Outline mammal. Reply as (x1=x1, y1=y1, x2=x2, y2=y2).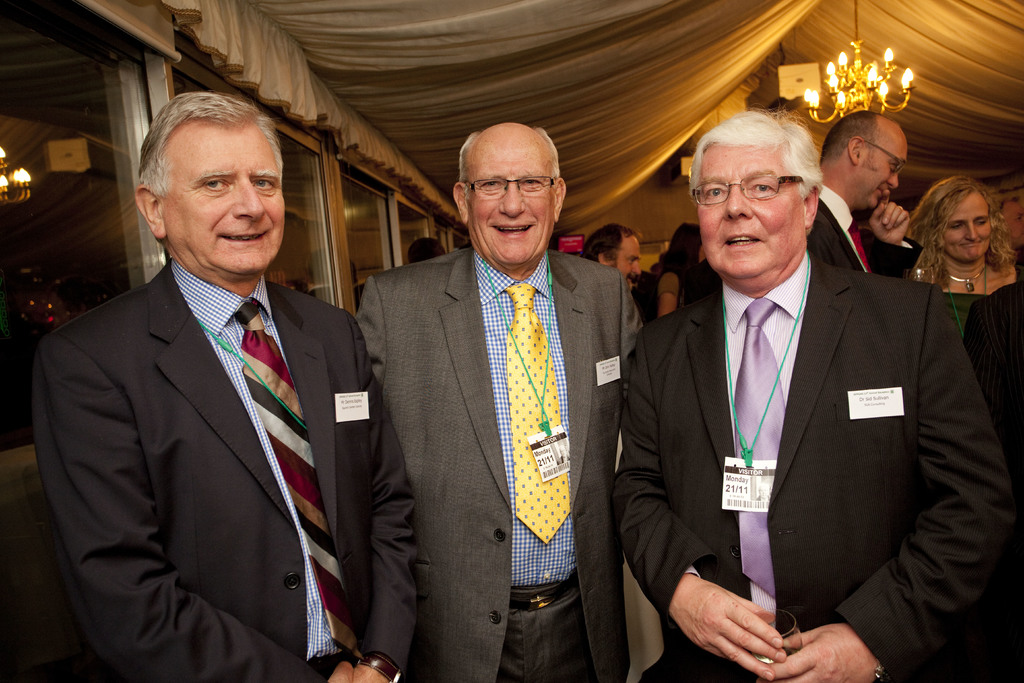
(x1=906, y1=167, x2=1022, y2=333).
